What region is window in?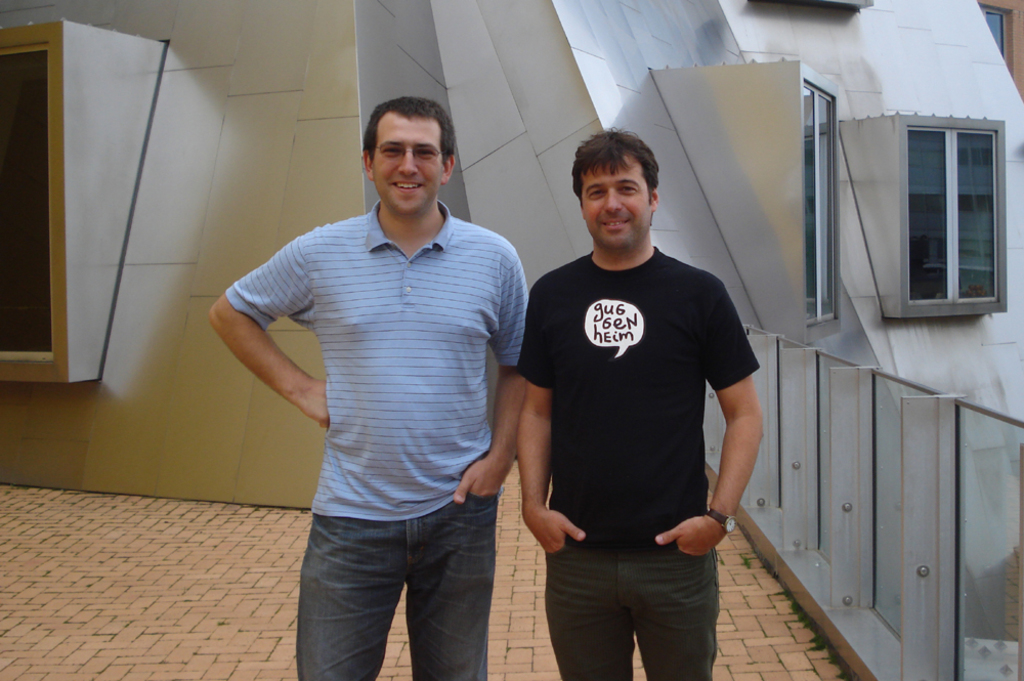
0, 15, 83, 390.
